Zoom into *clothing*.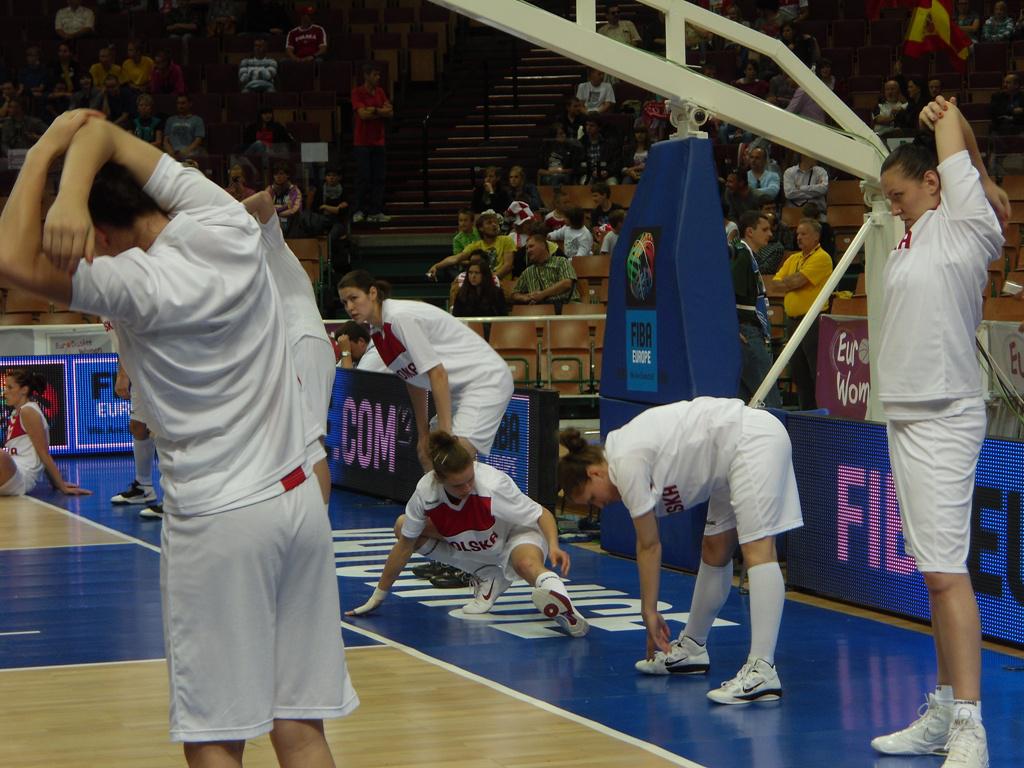
Zoom target: rect(715, 188, 762, 215).
